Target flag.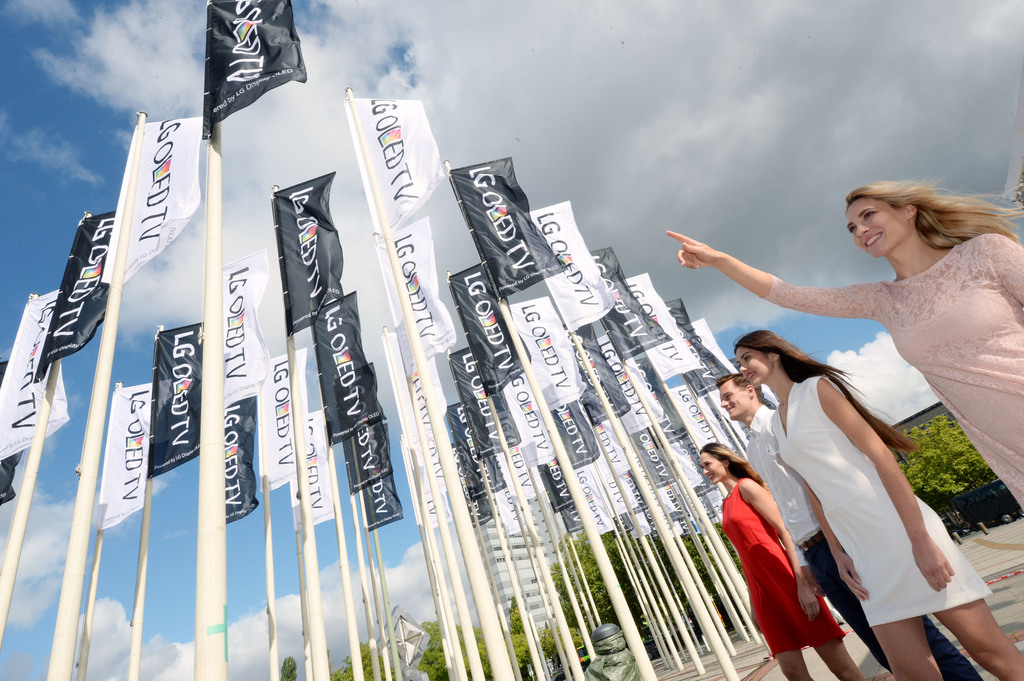
Target region: [left=95, top=385, right=156, bottom=536].
